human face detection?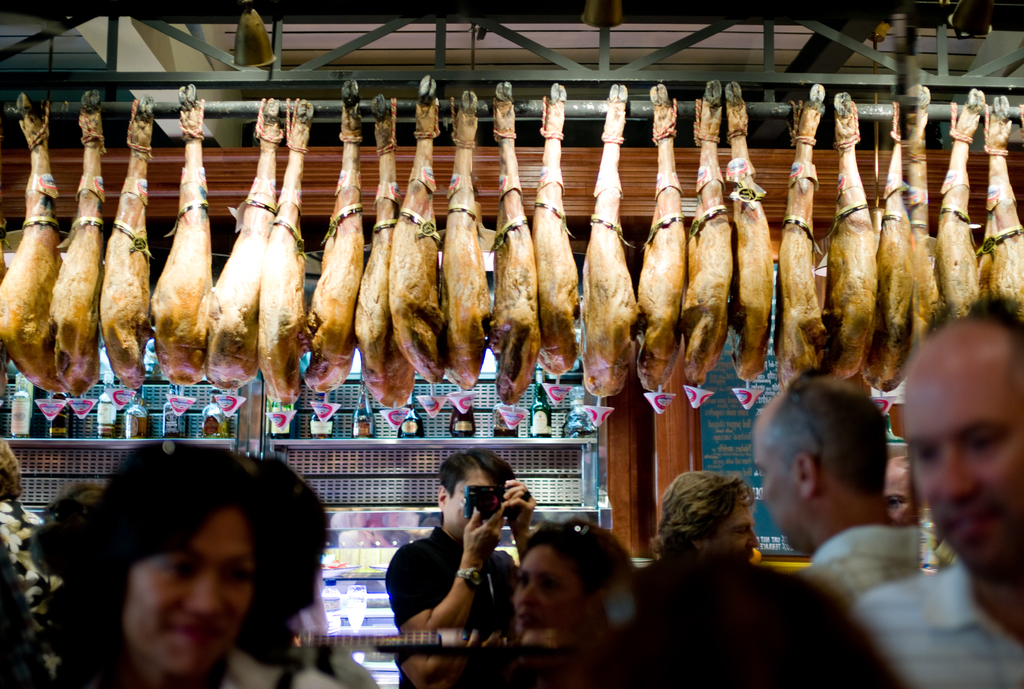
region(751, 423, 808, 549)
